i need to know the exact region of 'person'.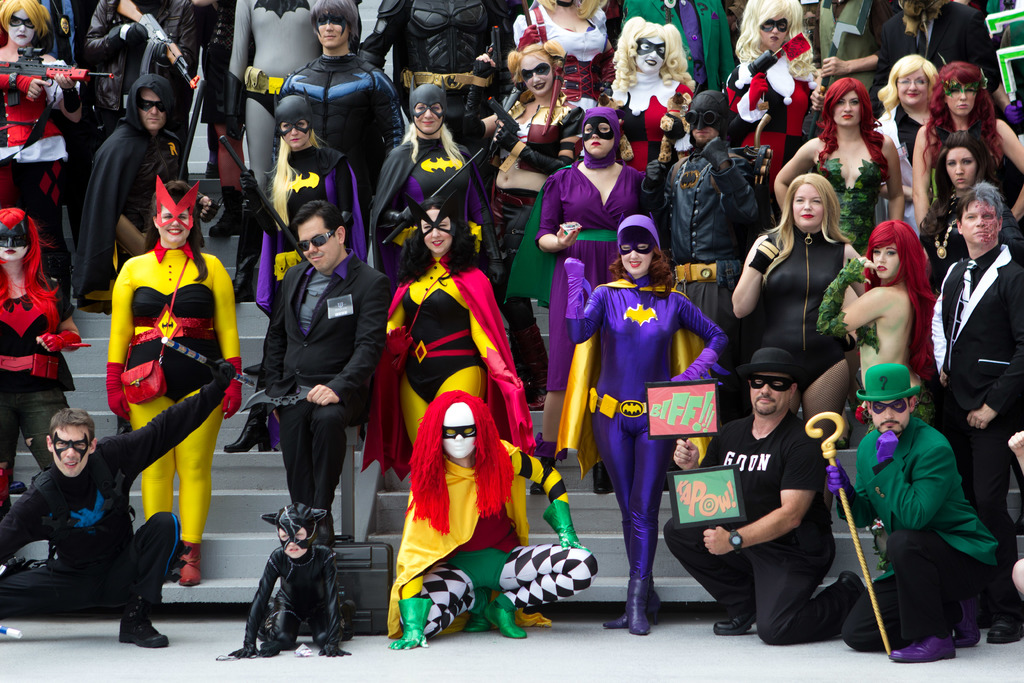
Region: bbox(812, 220, 934, 395).
